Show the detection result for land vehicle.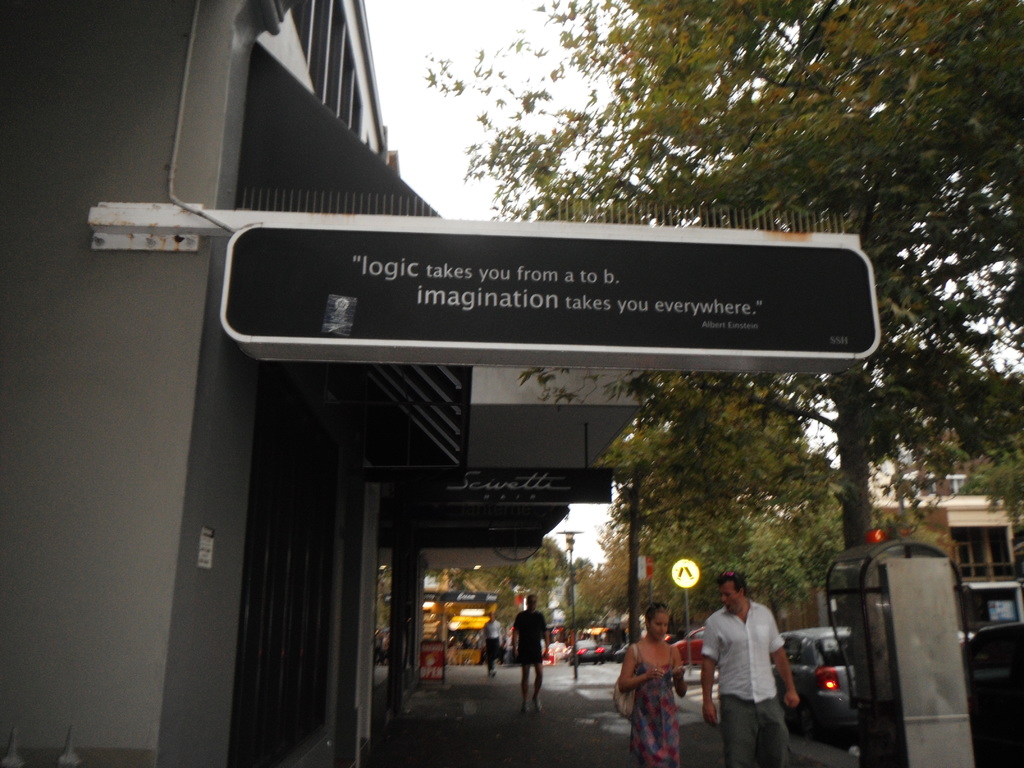
[left=771, top=627, right=863, bottom=741].
